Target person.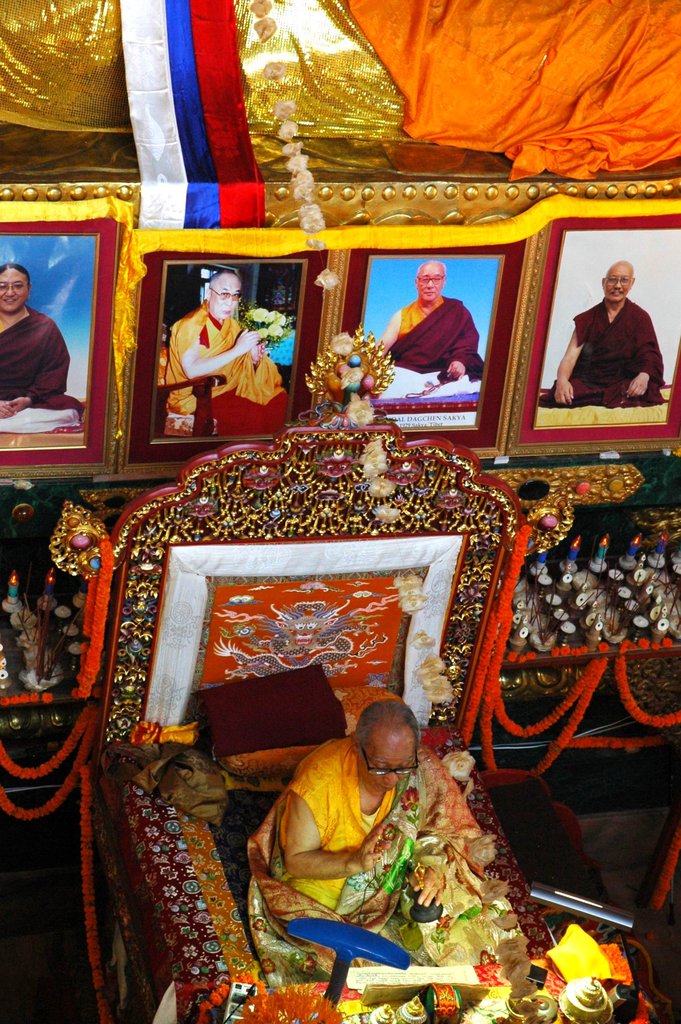
Target region: (168,266,288,420).
